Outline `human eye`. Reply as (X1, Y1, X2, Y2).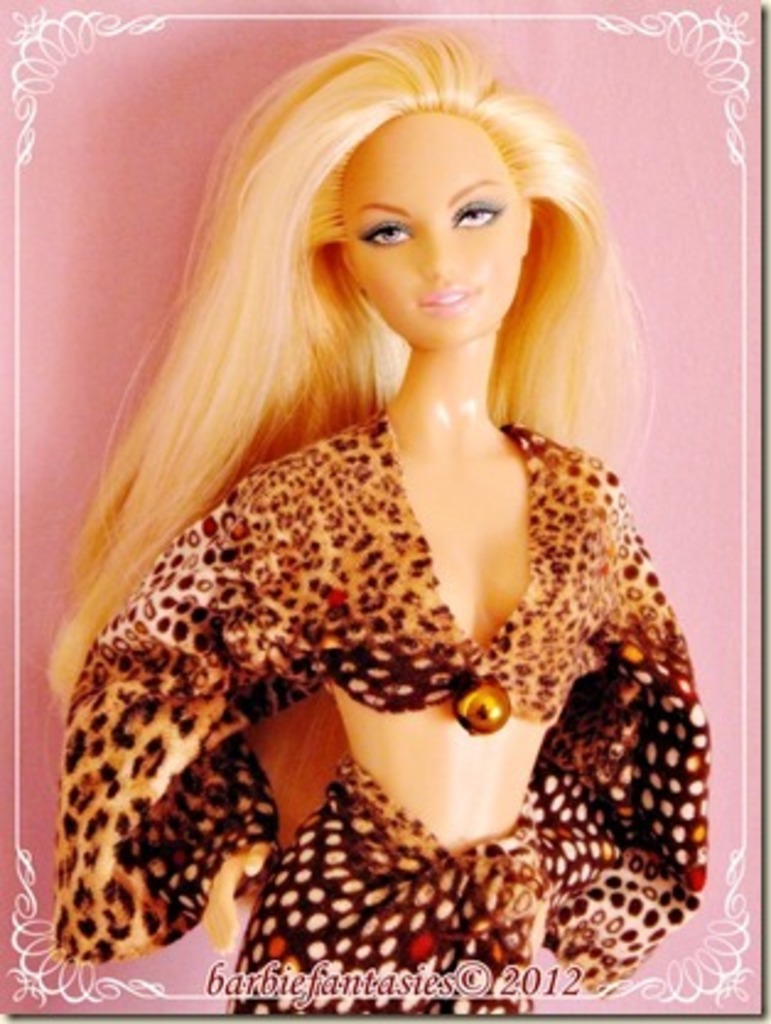
(447, 199, 506, 228).
